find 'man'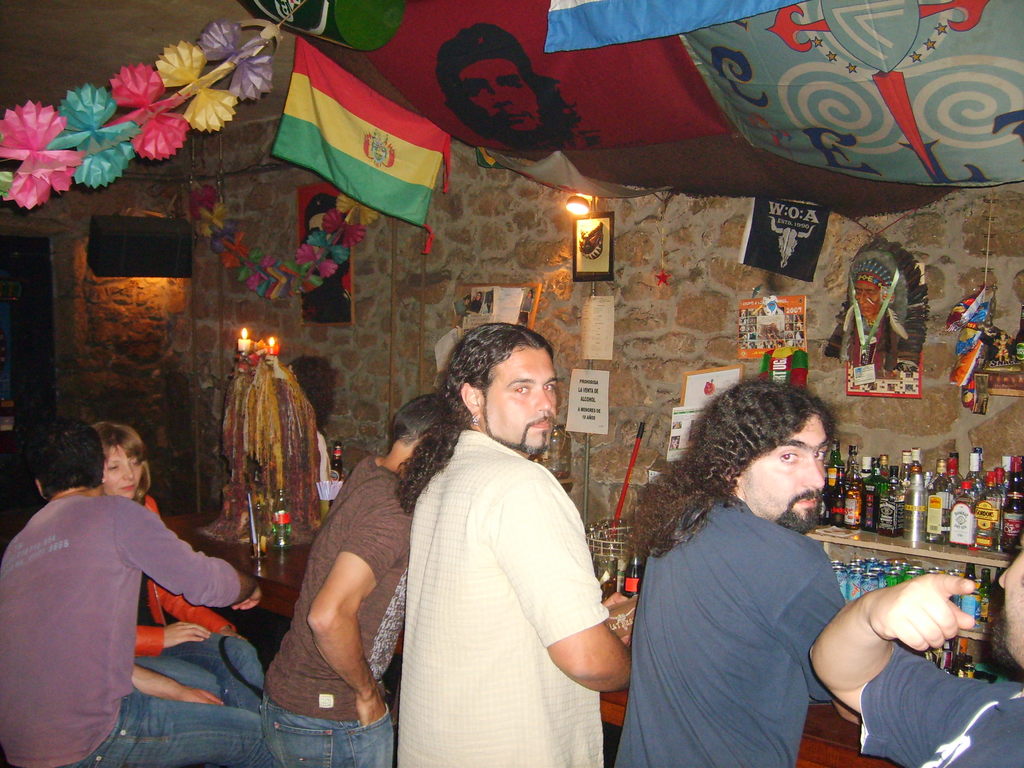
x1=0 y1=415 x2=275 y2=767
